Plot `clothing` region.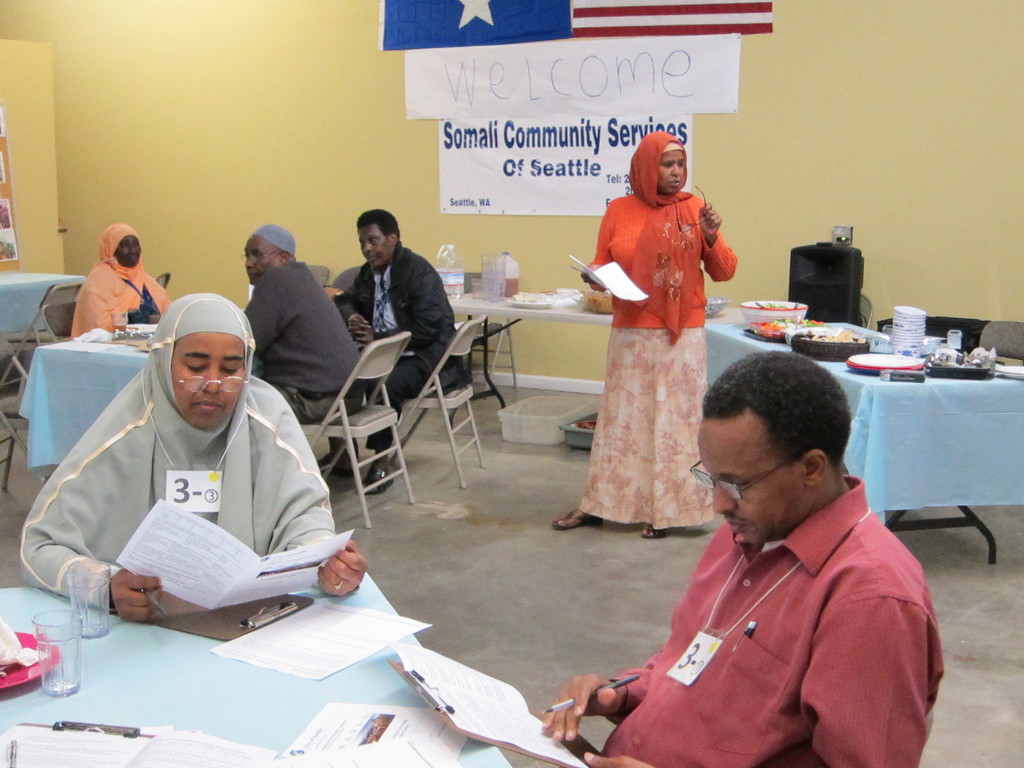
Plotted at crop(576, 124, 736, 532).
